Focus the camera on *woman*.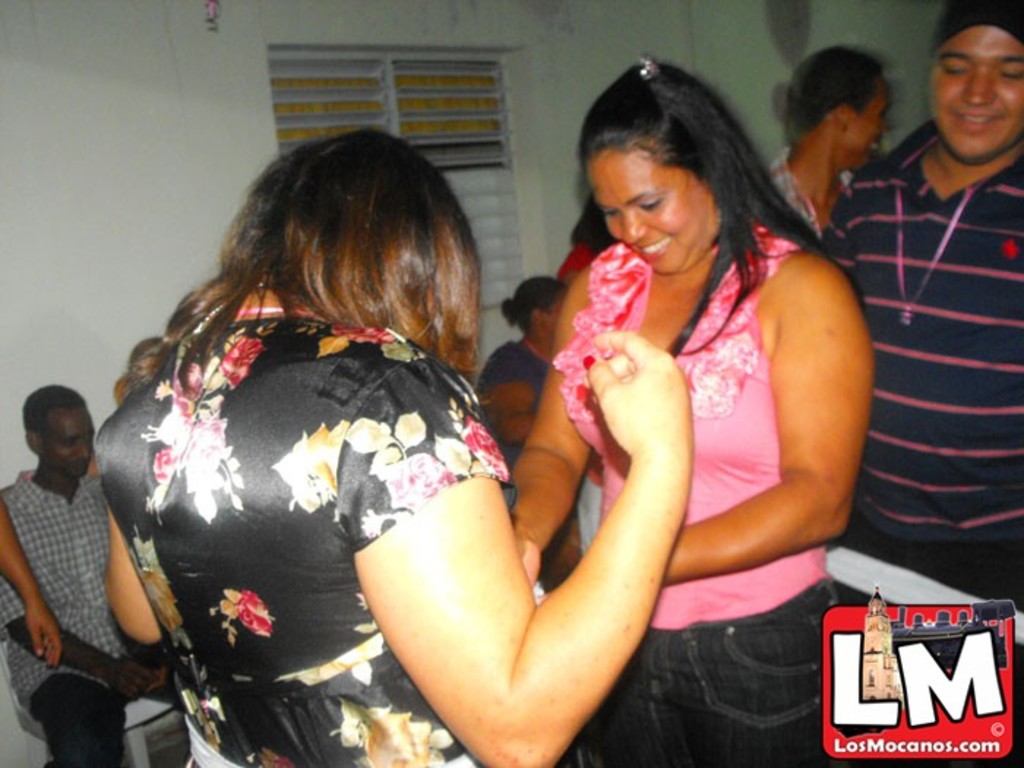
Focus region: box(509, 61, 870, 767).
